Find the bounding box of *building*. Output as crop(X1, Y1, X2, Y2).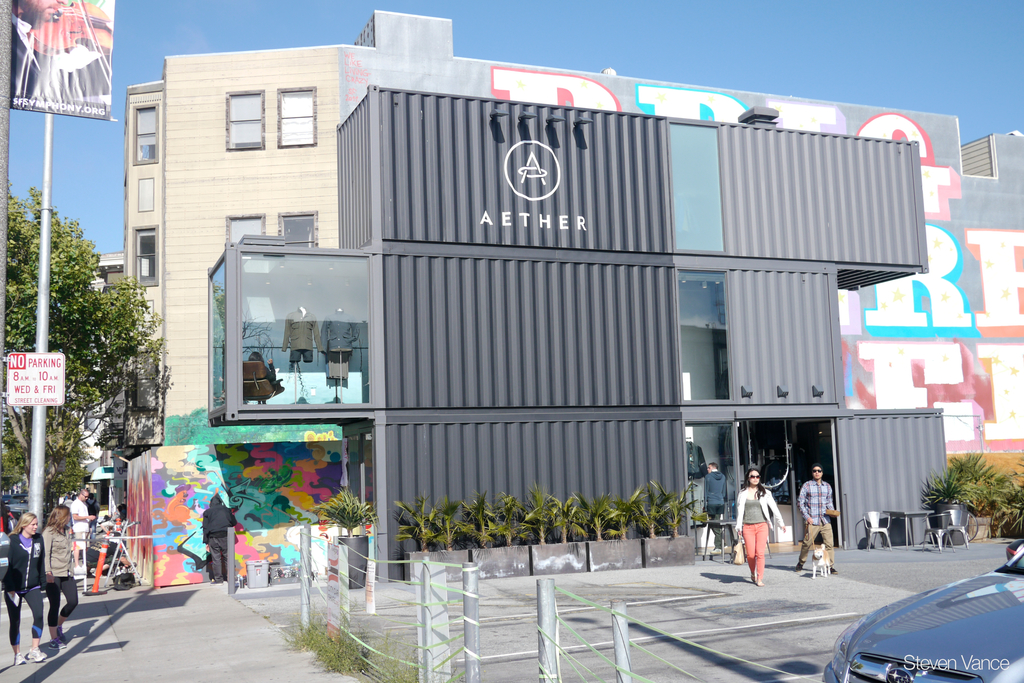
crop(0, 252, 132, 531).
